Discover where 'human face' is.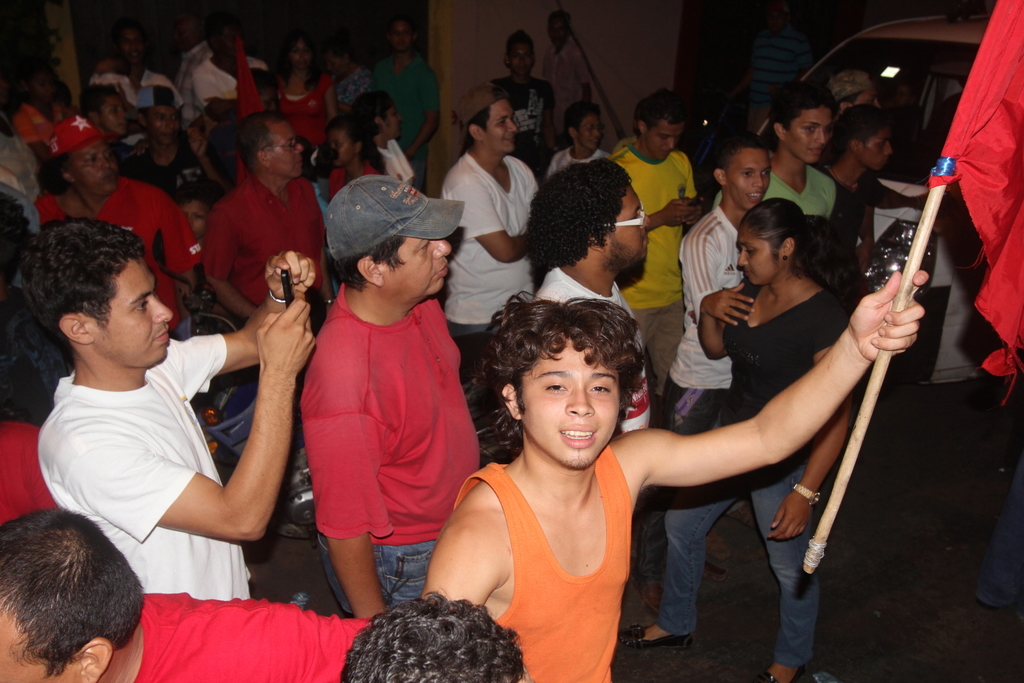
Discovered at 479, 94, 520, 160.
